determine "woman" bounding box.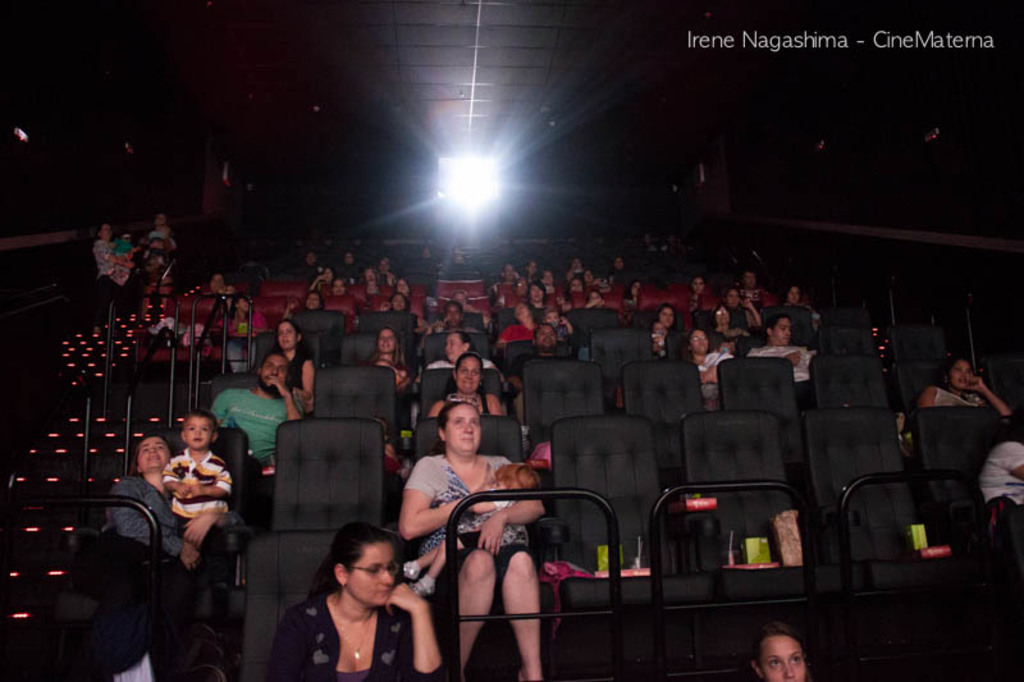
Determined: box=[424, 299, 486, 334].
